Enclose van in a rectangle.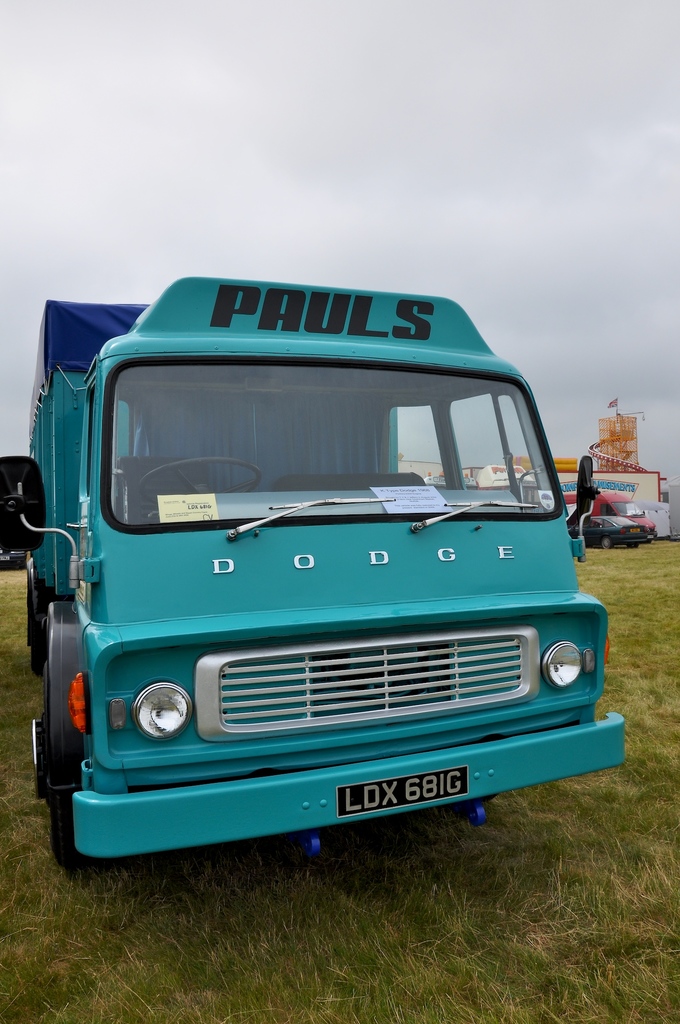
[left=0, top=284, right=631, bottom=874].
